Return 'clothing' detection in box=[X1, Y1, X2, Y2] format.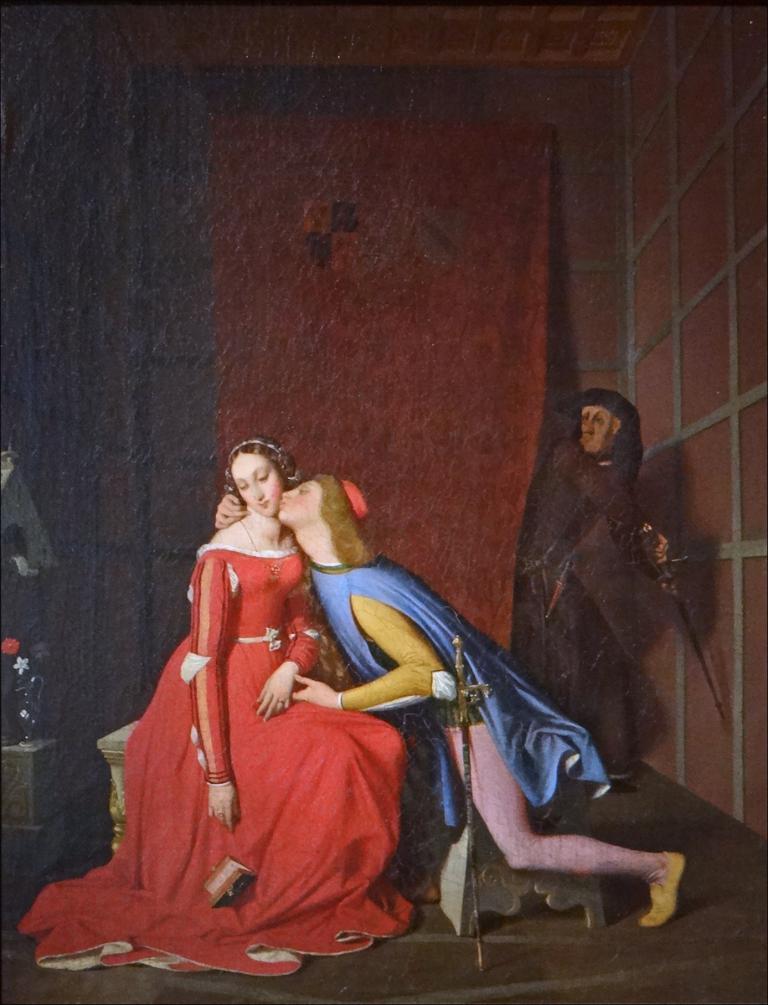
box=[15, 534, 429, 977].
